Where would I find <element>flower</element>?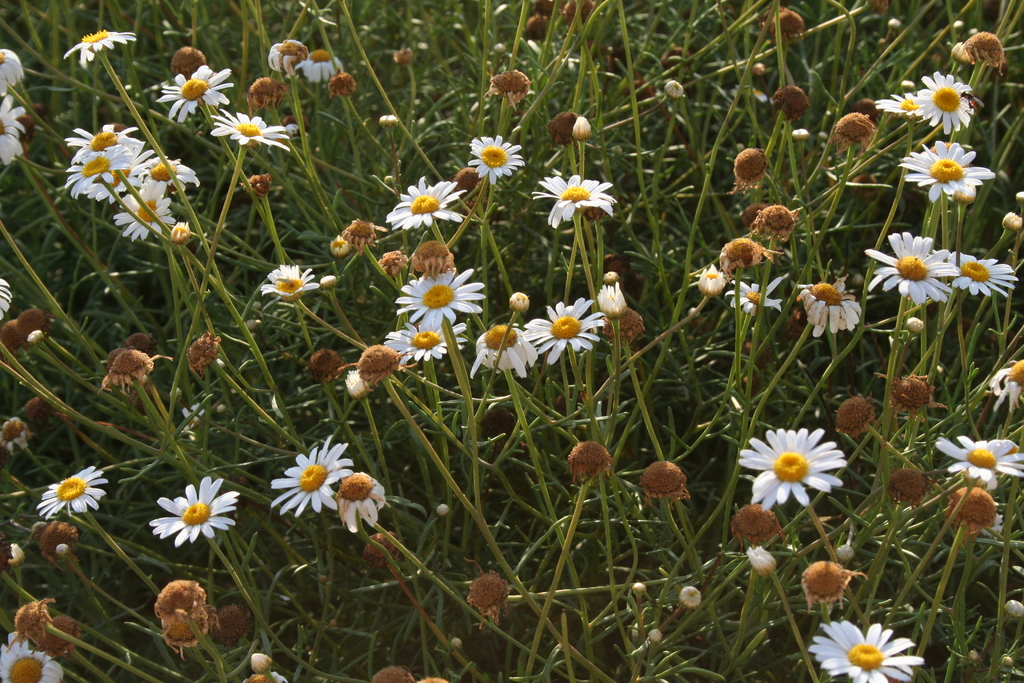
At x1=347 y1=211 x2=383 y2=258.
